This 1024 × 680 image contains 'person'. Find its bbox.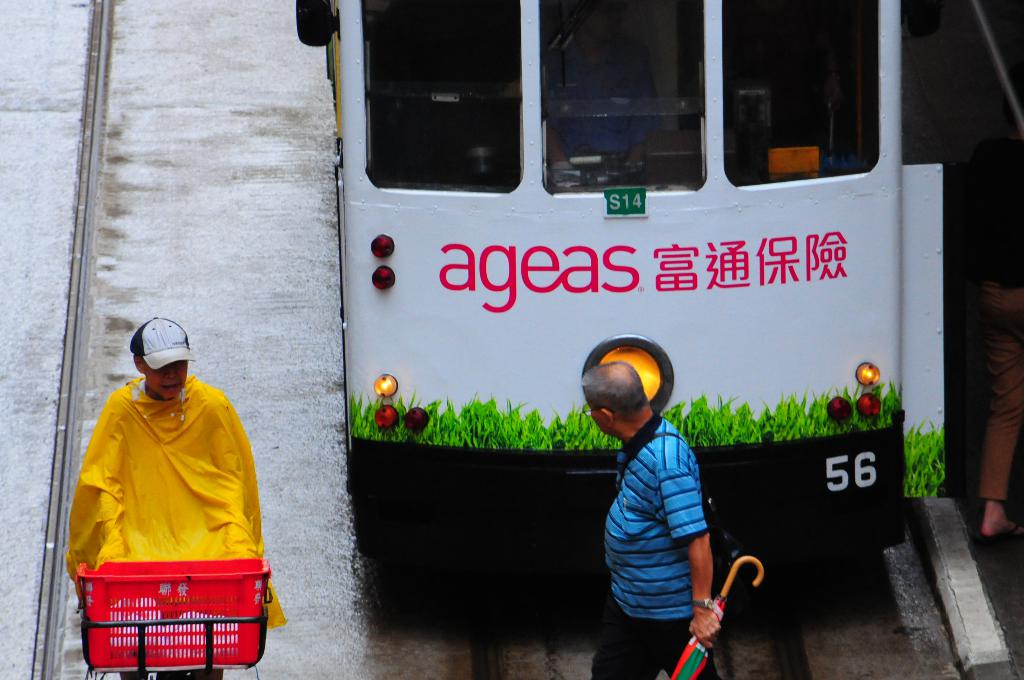
rect(64, 320, 283, 679).
